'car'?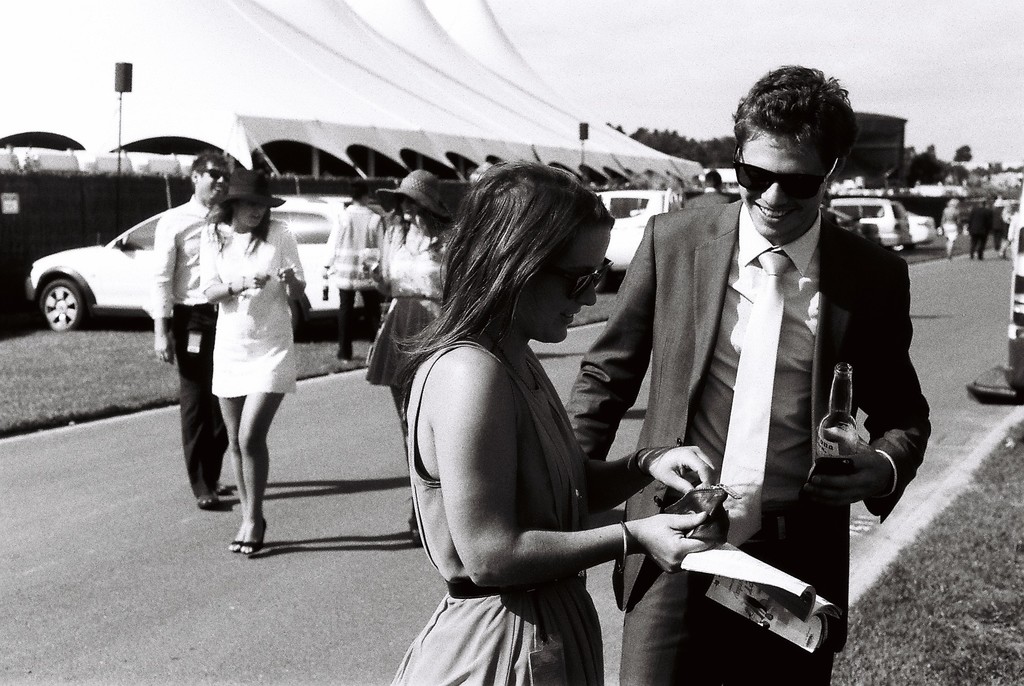
[60, 189, 376, 345]
